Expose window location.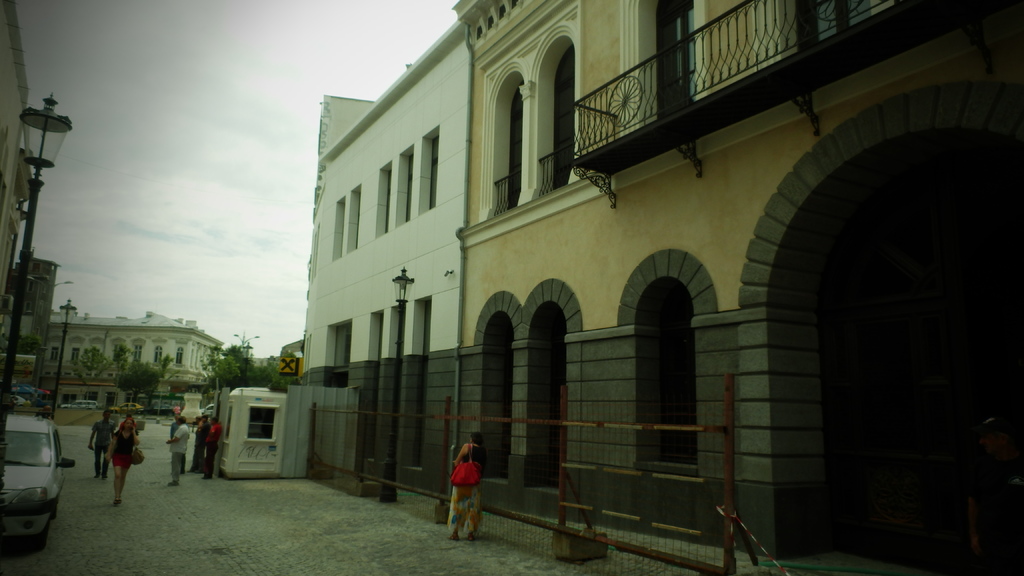
Exposed at bbox(618, 0, 708, 134).
